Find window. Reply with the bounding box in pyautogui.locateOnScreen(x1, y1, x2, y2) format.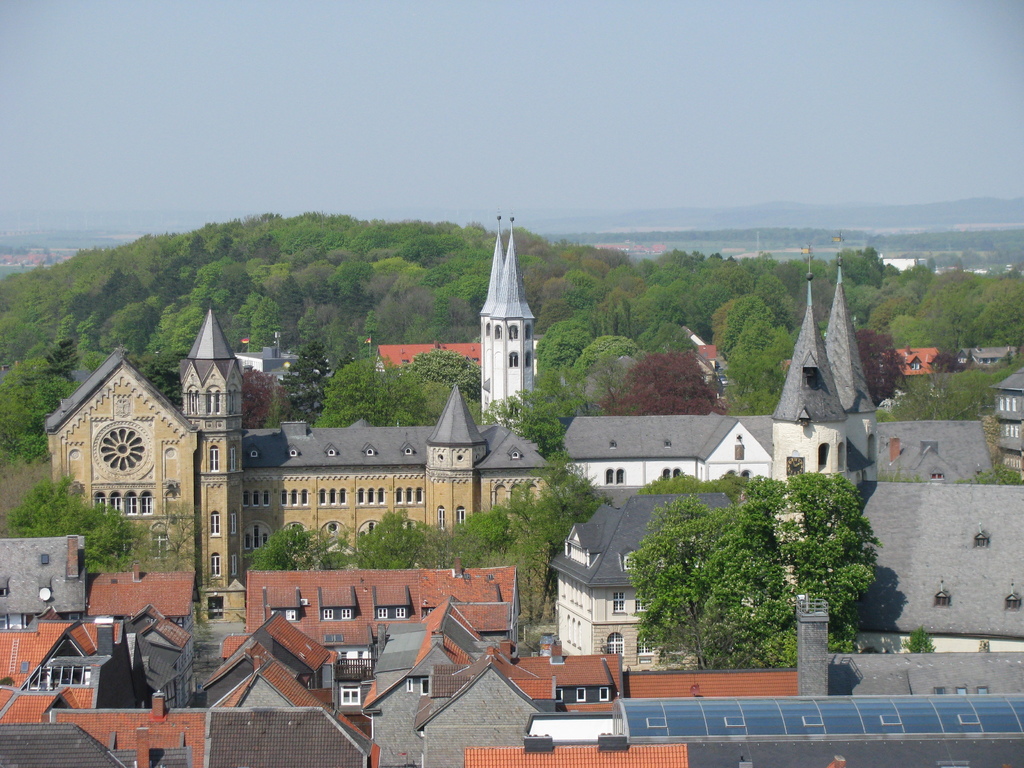
pyautogui.locateOnScreen(253, 489, 262, 508).
